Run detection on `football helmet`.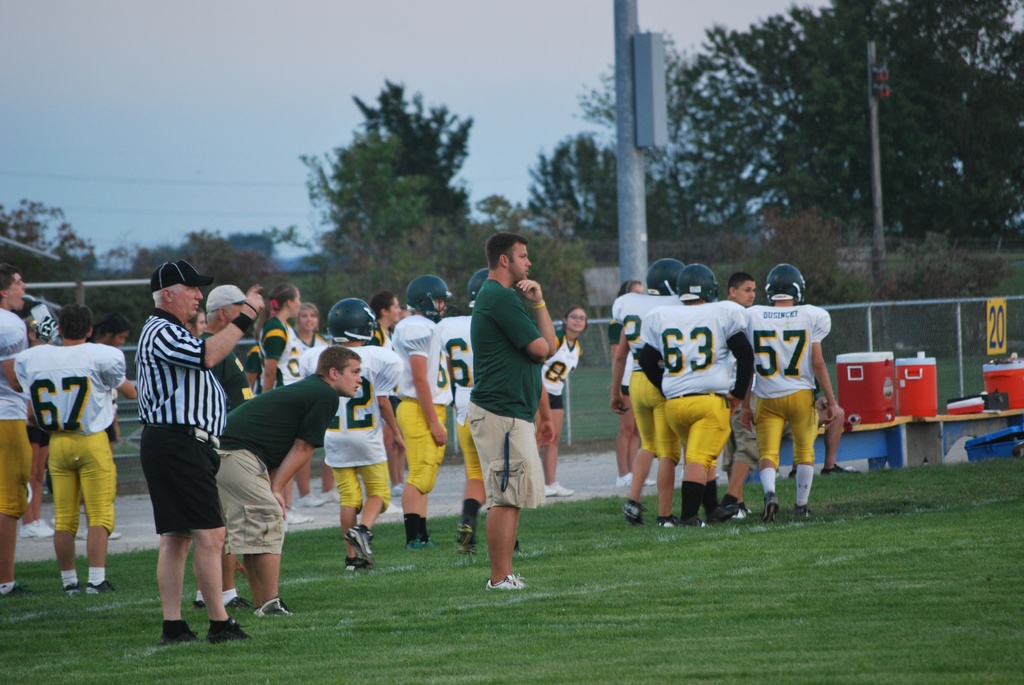
Result: 678, 258, 721, 299.
